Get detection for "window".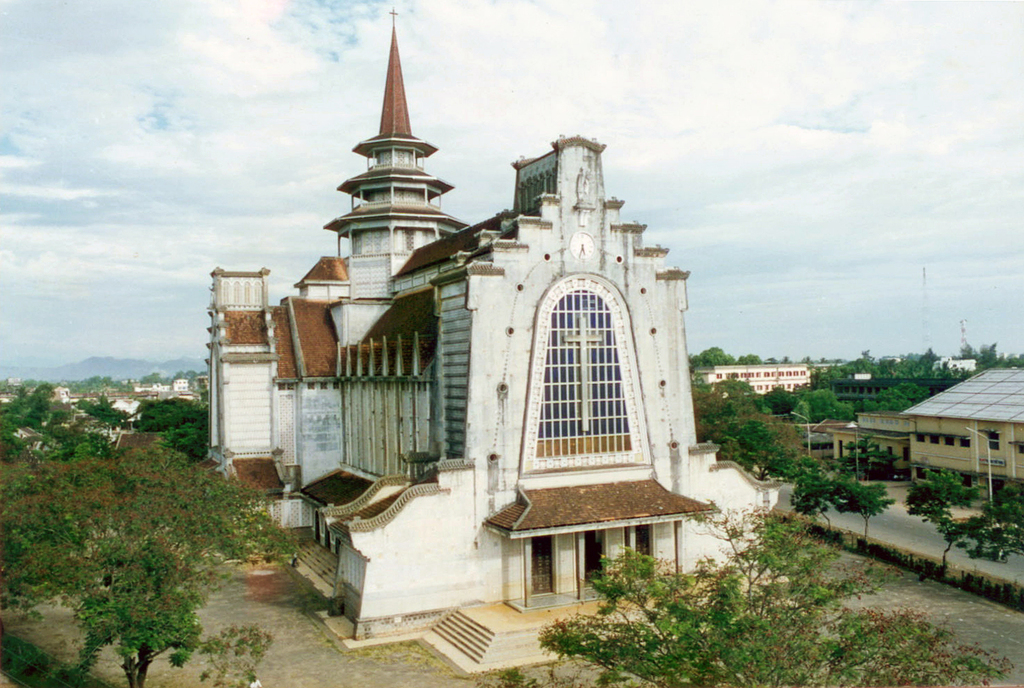
Detection: bbox(984, 429, 1002, 454).
